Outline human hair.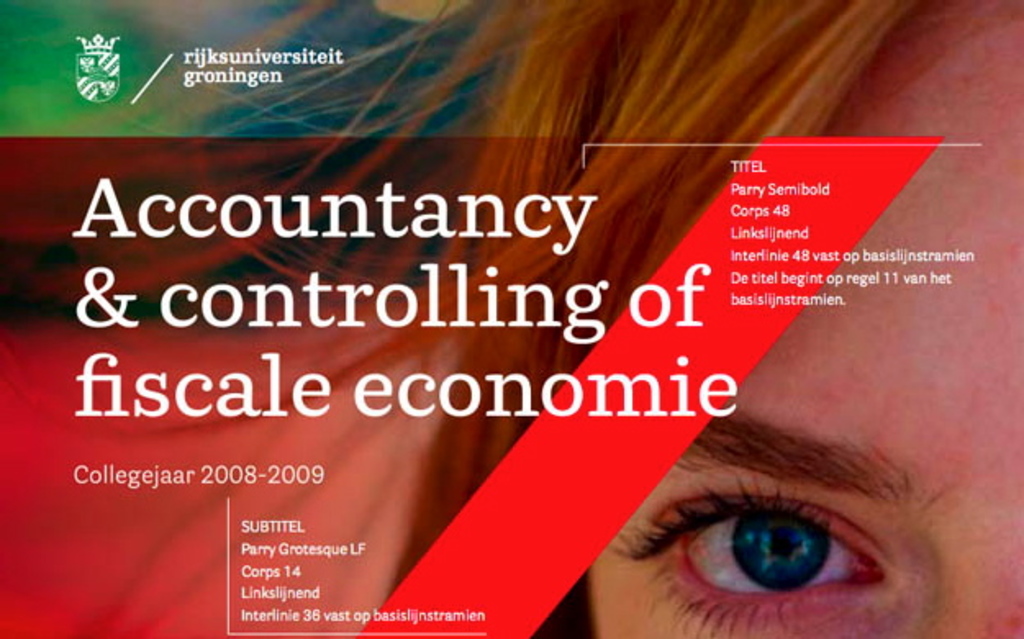
Outline: (18,18,968,572).
